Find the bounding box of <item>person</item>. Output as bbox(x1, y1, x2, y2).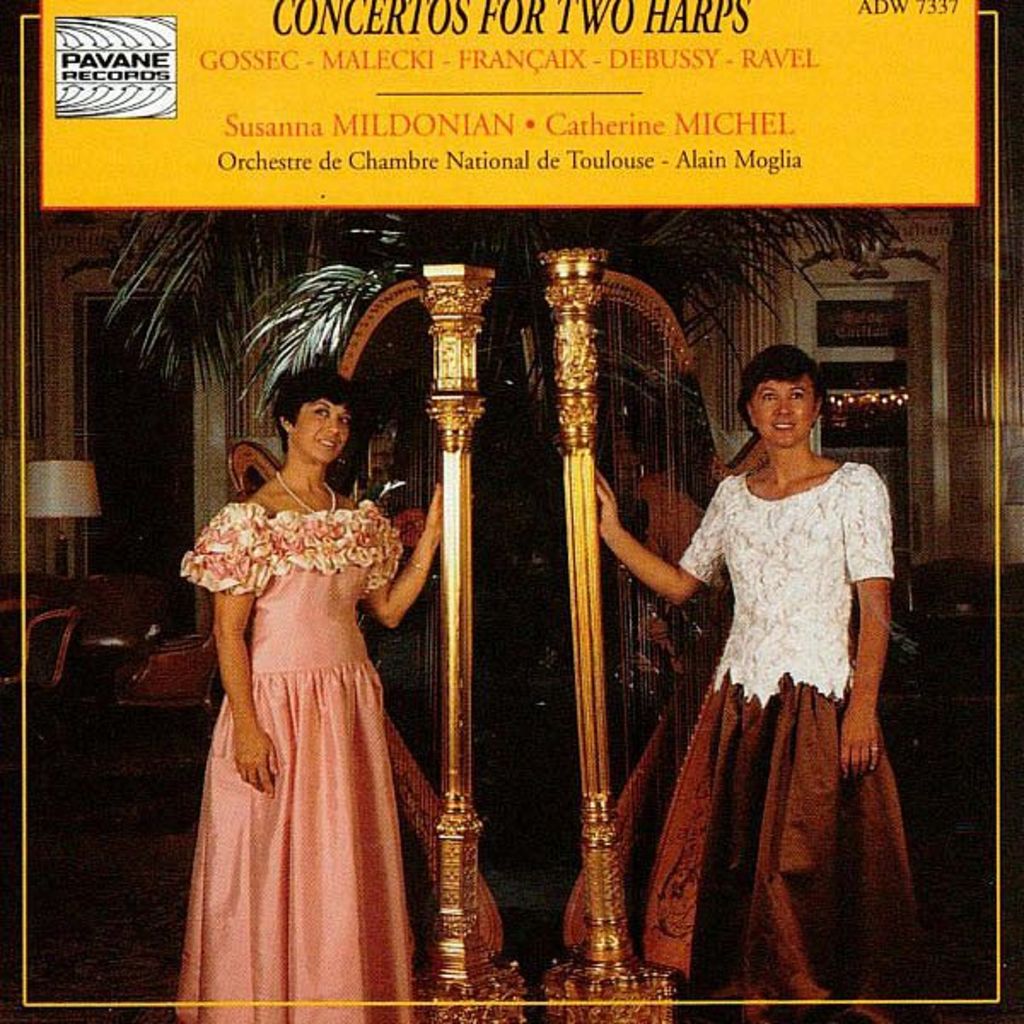
bbox(620, 309, 915, 1010).
